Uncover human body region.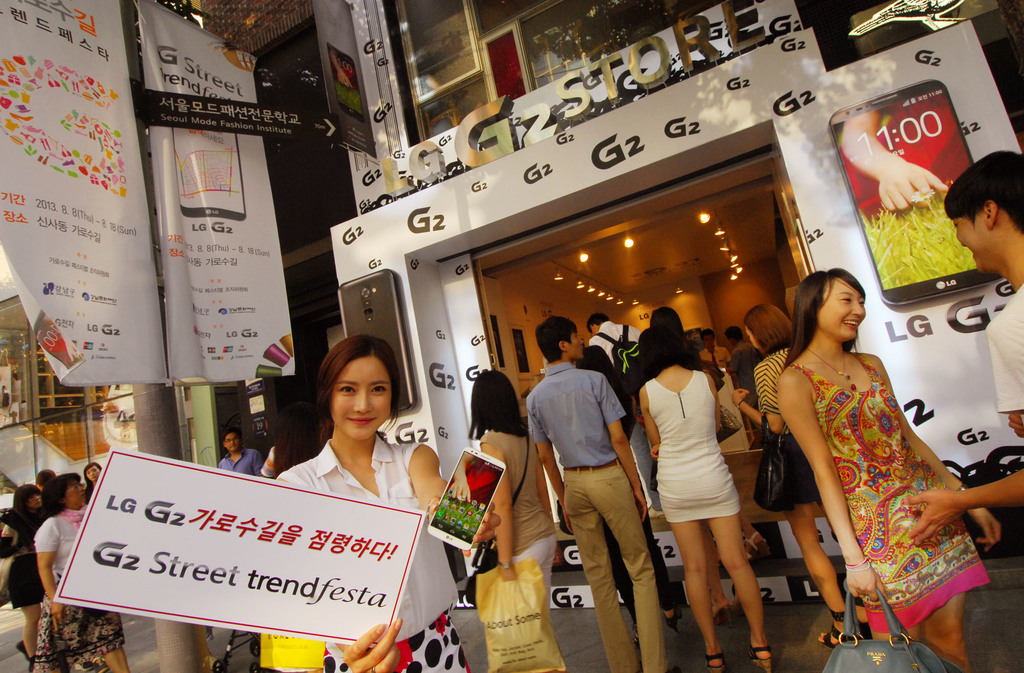
Uncovered: <box>900,278,1023,547</box>.
